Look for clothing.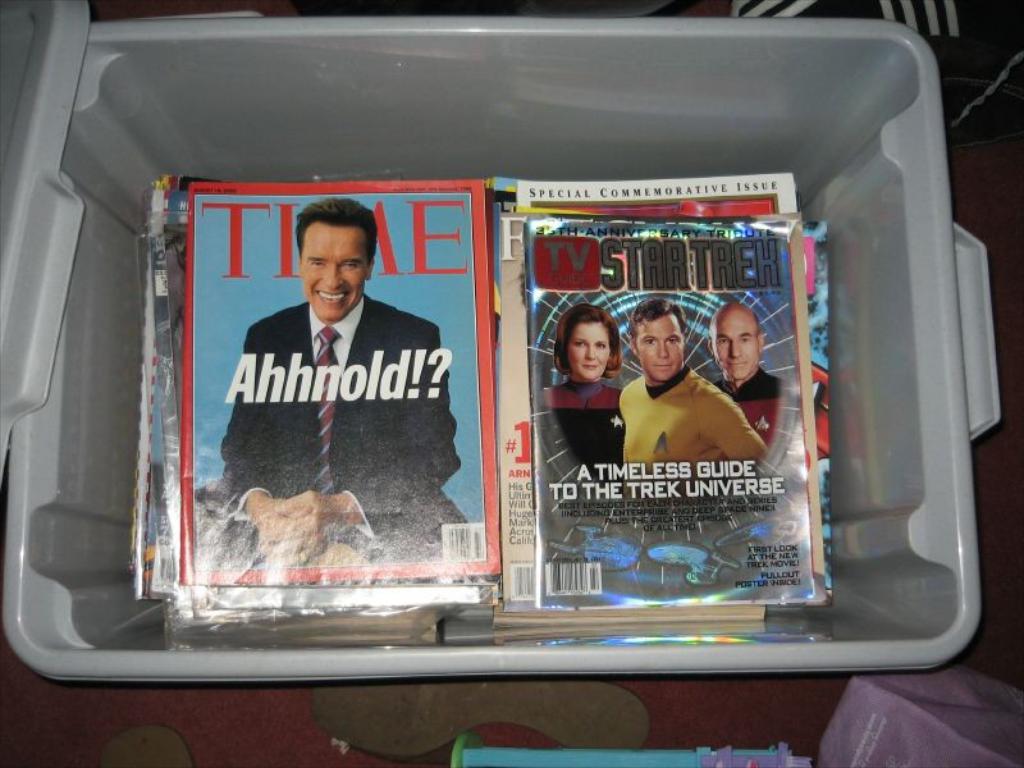
Found: l=620, t=370, r=772, b=481.
